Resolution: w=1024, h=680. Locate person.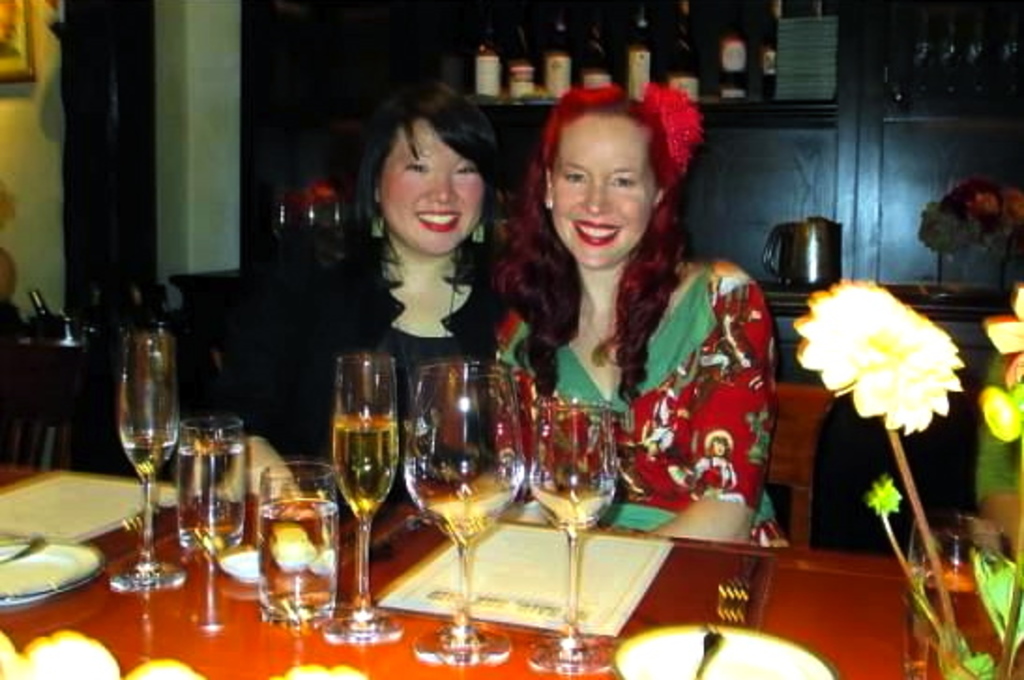
select_region(502, 101, 769, 569).
